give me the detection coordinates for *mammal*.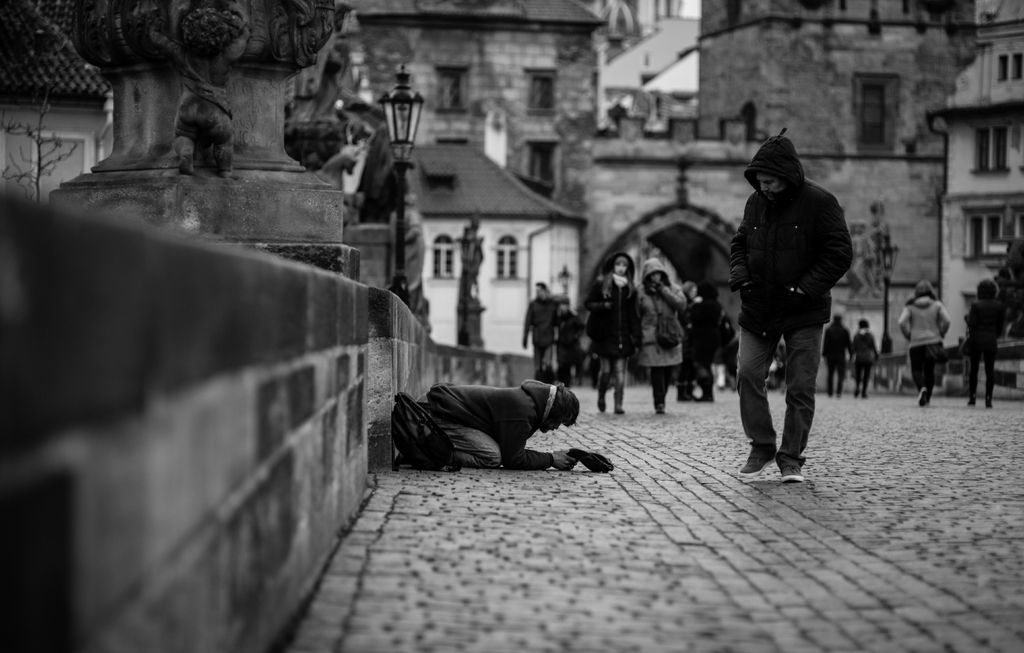
[left=957, top=277, right=1008, bottom=408].
